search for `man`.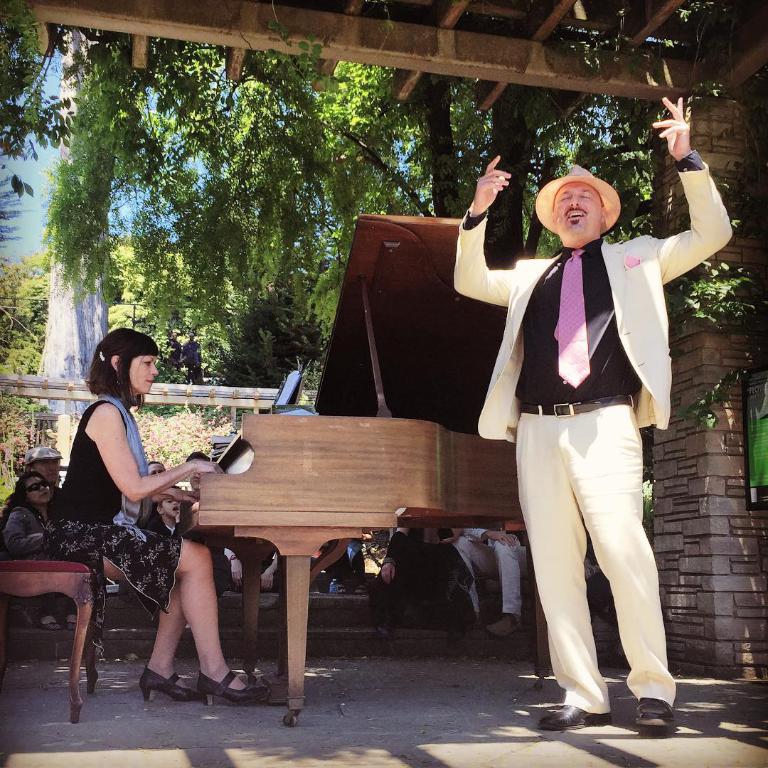
Found at 449 94 732 728.
